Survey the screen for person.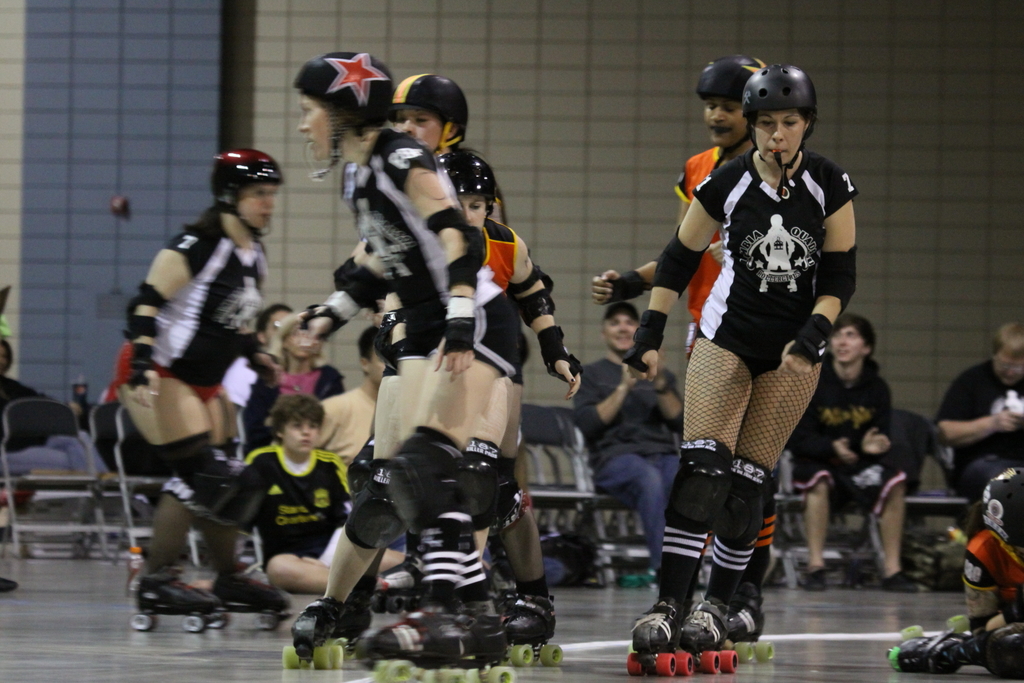
Survey found: crop(0, 309, 24, 593).
